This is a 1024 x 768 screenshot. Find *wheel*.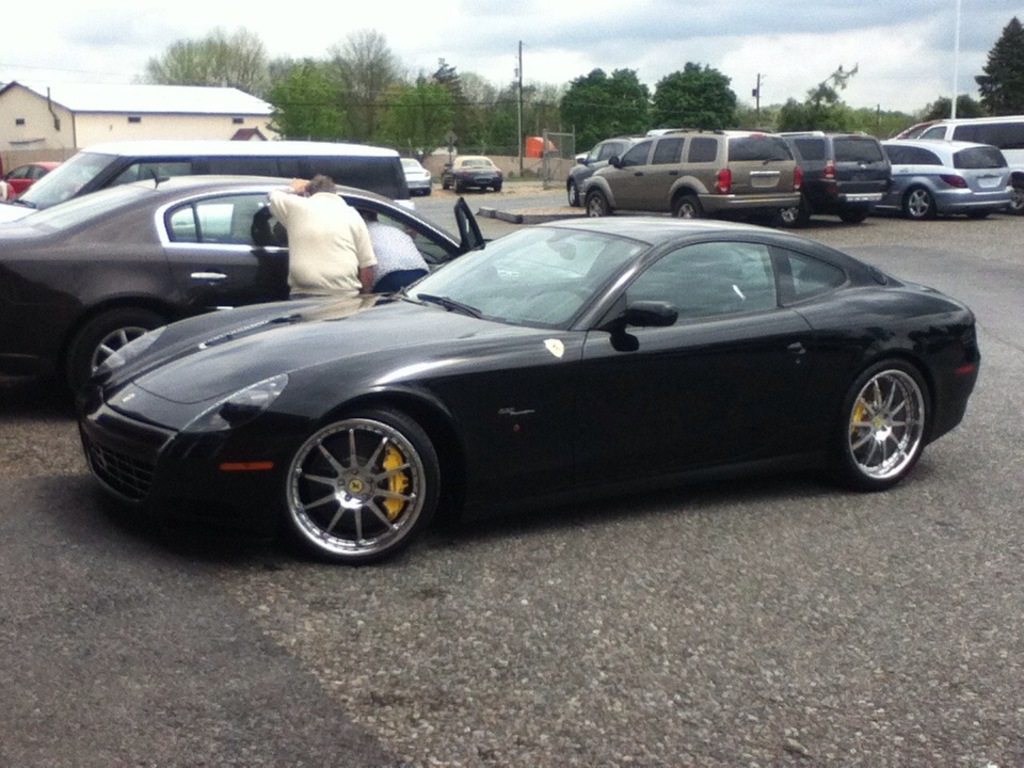
Bounding box: <bbox>833, 357, 934, 486</bbox>.
